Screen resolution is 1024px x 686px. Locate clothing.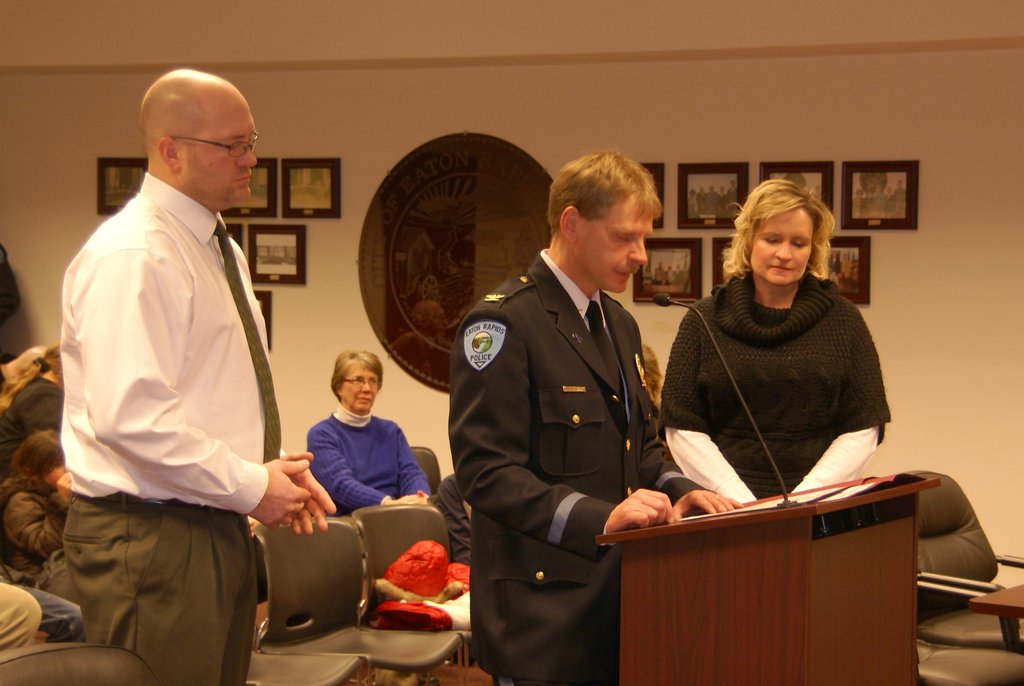
x1=447 y1=244 x2=703 y2=685.
